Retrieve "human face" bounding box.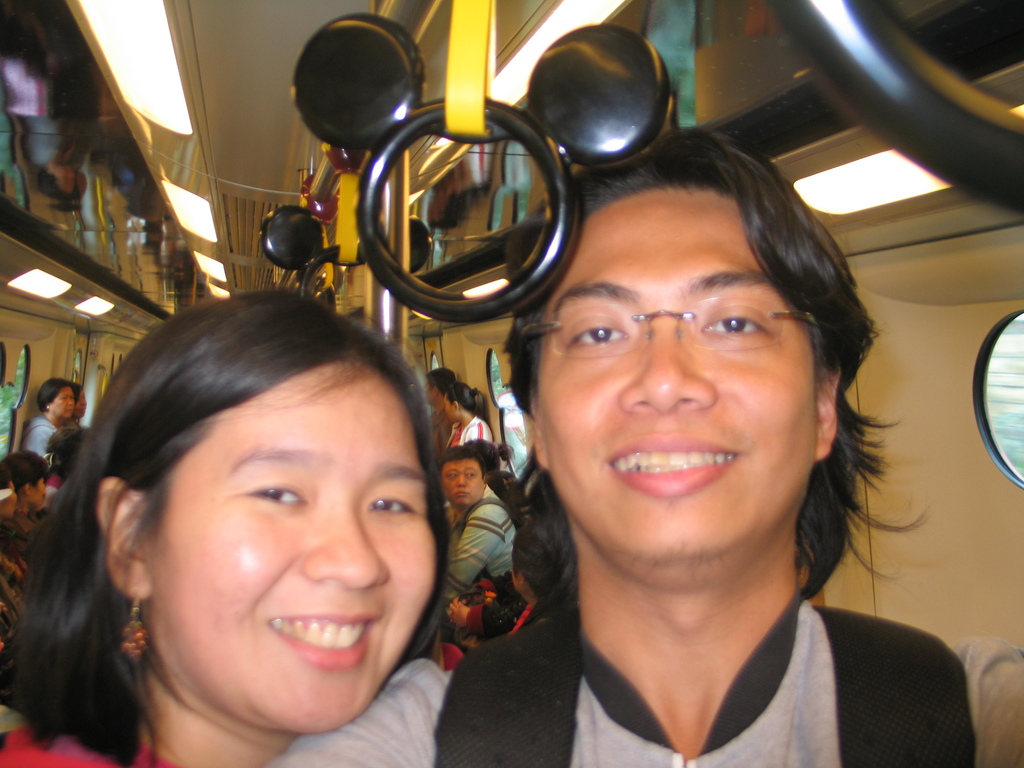
Bounding box: [29,472,49,508].
